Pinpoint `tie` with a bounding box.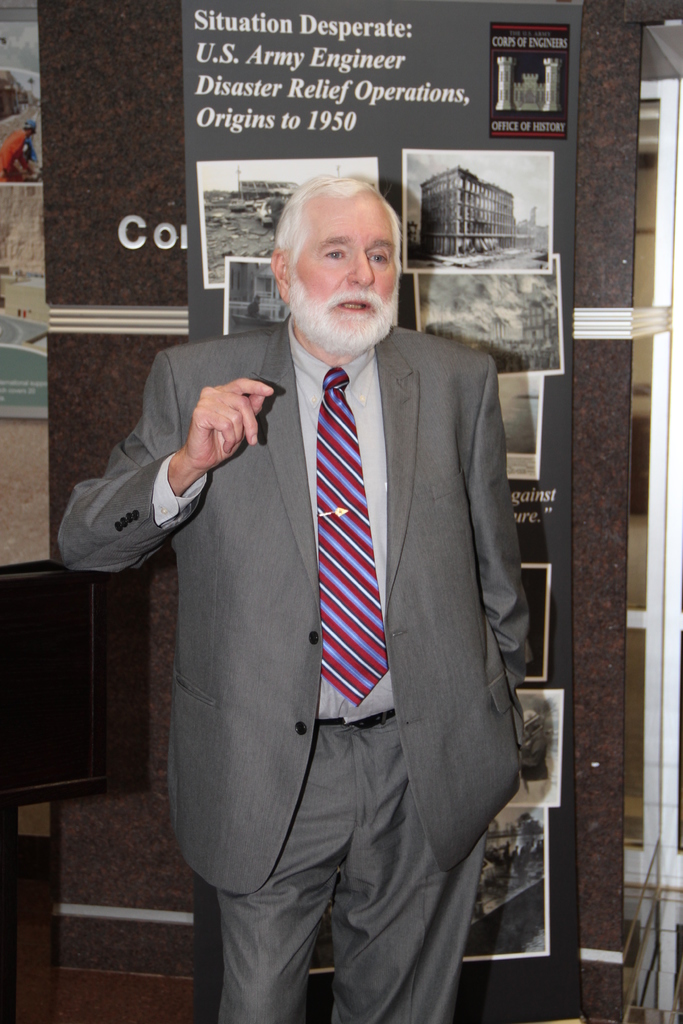
319/367/389/707.
